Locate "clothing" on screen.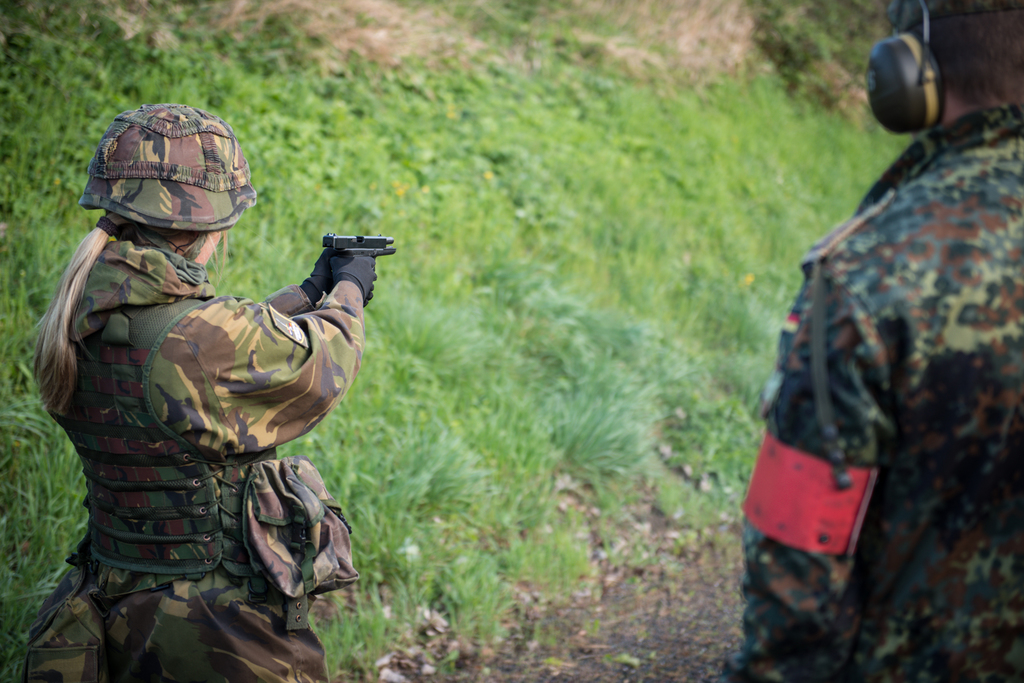
On screen at l=31, t=175, r=380, b=651.
